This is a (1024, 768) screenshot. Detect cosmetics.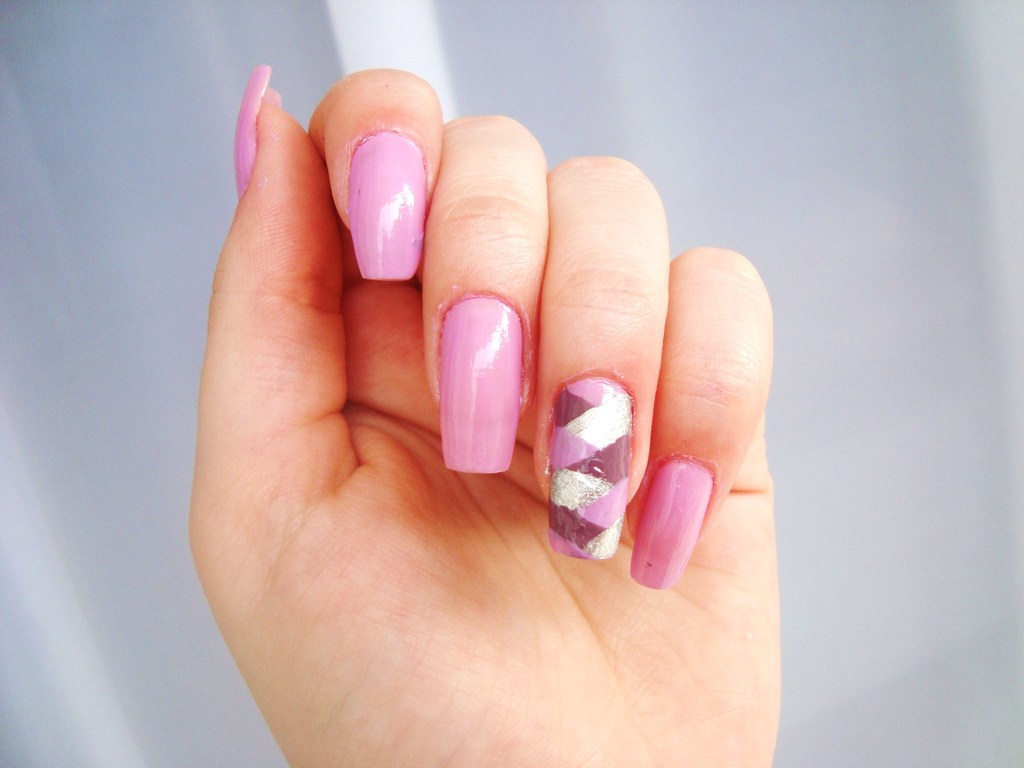
[543, 323, 650, 561].
